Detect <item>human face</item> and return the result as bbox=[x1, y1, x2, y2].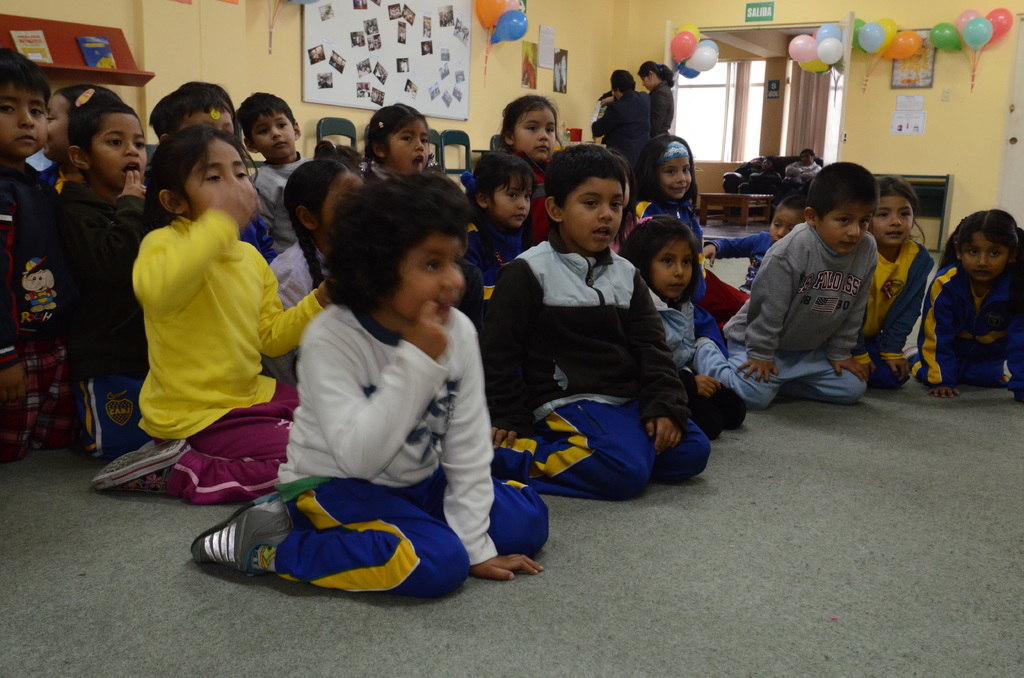
bbox=[820, 207, 872, 255].
